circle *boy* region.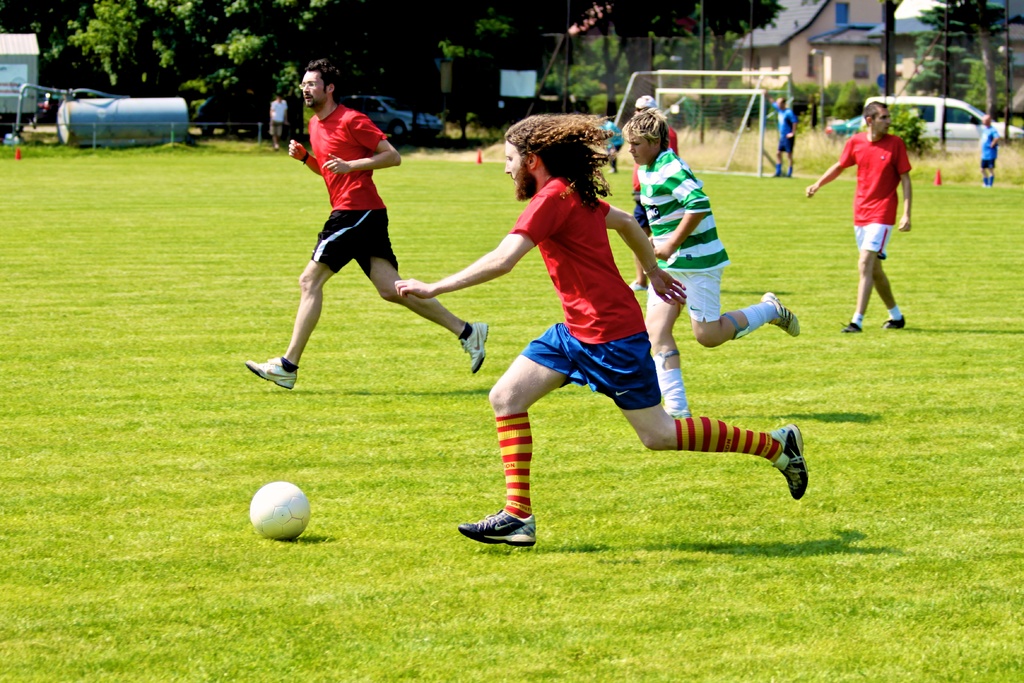
Region: [left=266, top=95, right=287, bottom=156].
